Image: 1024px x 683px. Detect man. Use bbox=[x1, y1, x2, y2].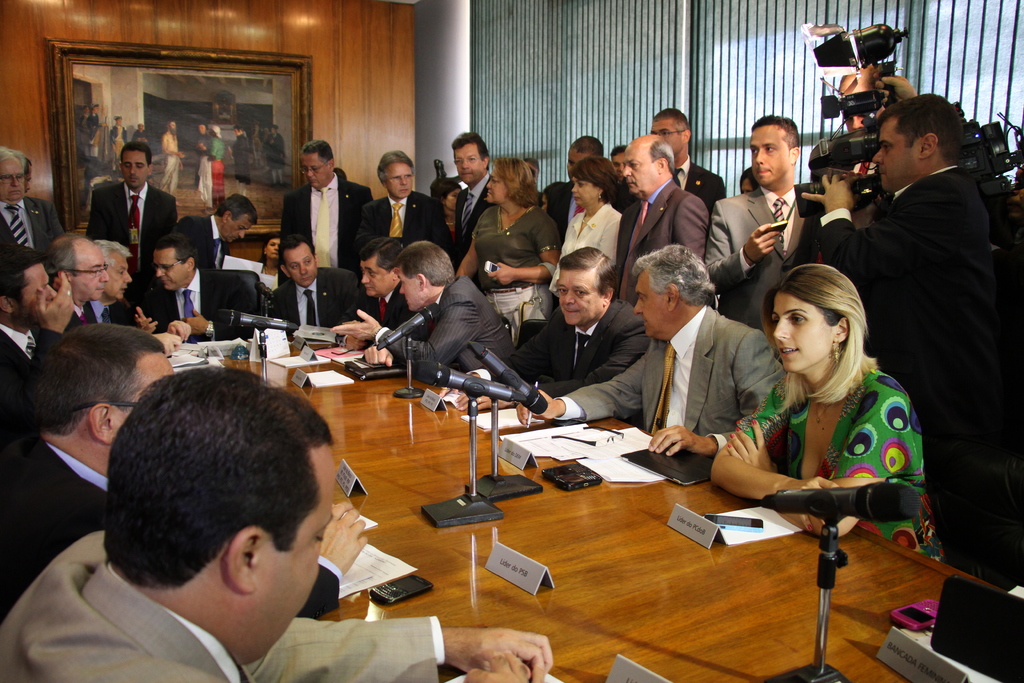
bbox=[358, 242, 428, 325].
